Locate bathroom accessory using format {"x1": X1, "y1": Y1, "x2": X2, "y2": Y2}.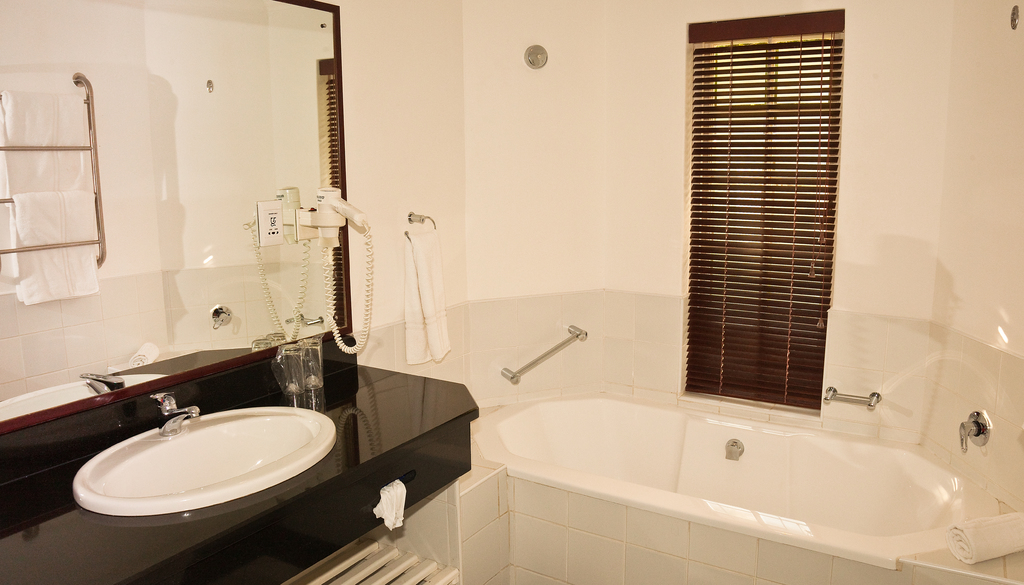
{"x1": 725, "y1": 438, "x2": 746, "y2": 460}.
